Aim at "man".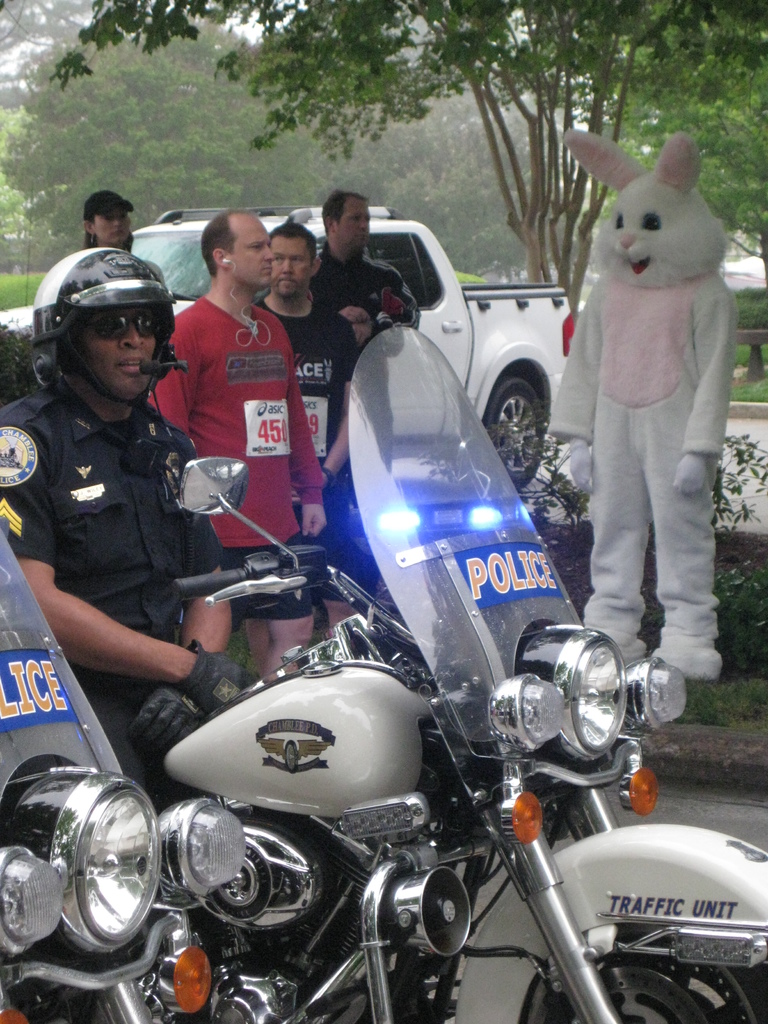
Aimed at detection(5, 208, 241, 758).
